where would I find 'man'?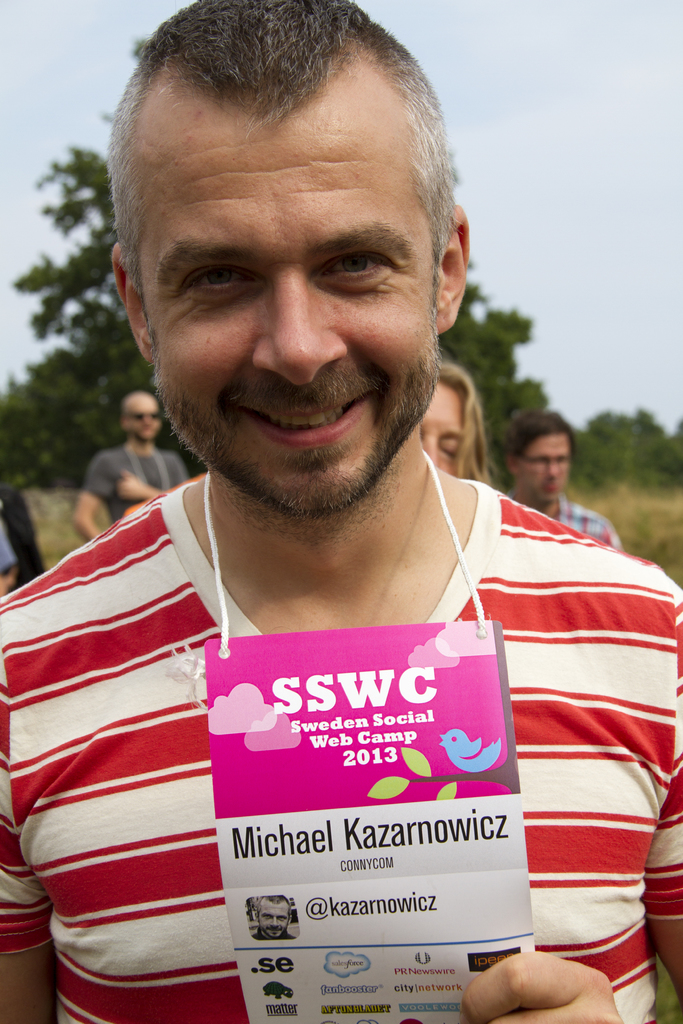
At bbox(6, 12, 665, 1023).
